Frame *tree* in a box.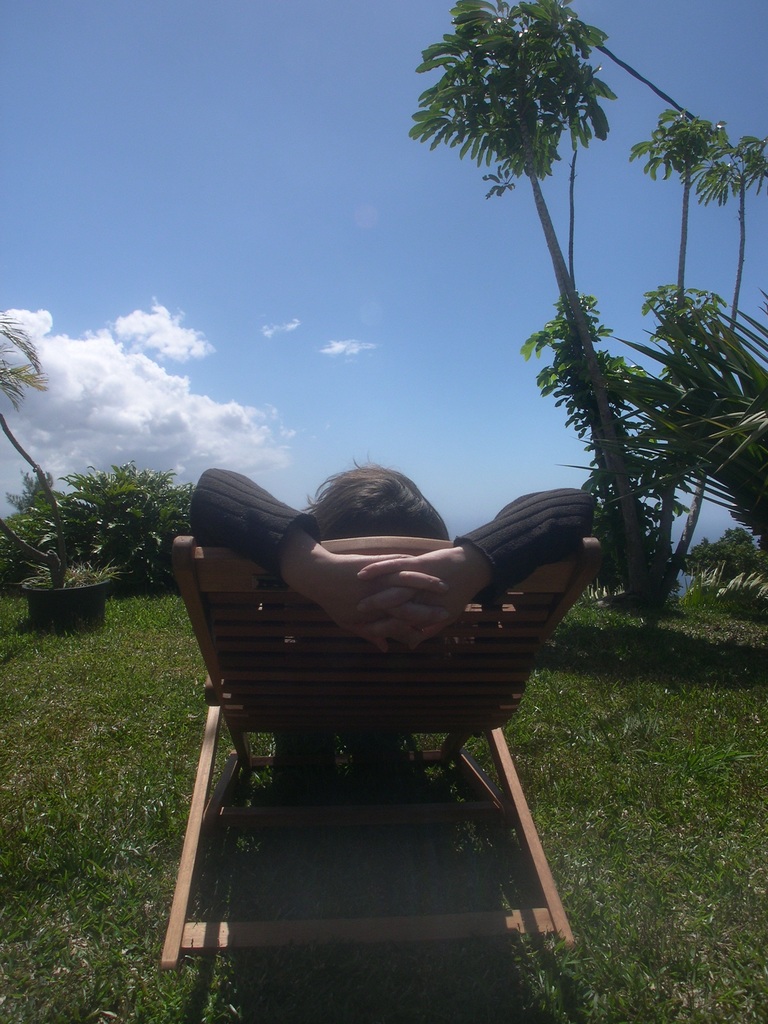
Rect(588, 82, 767, 596).
